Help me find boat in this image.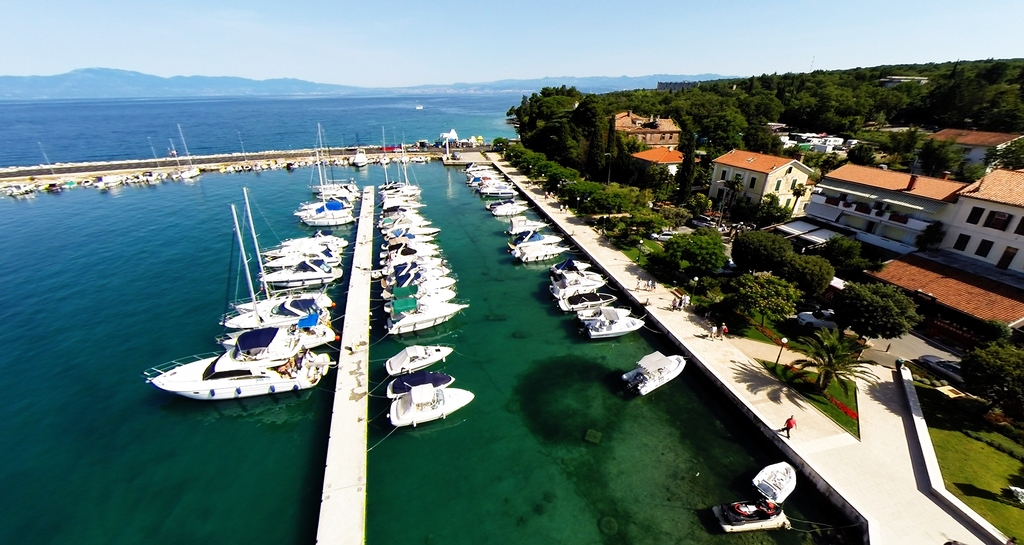
Found it: x1=216 y1=212 x2=335 y2=329.
